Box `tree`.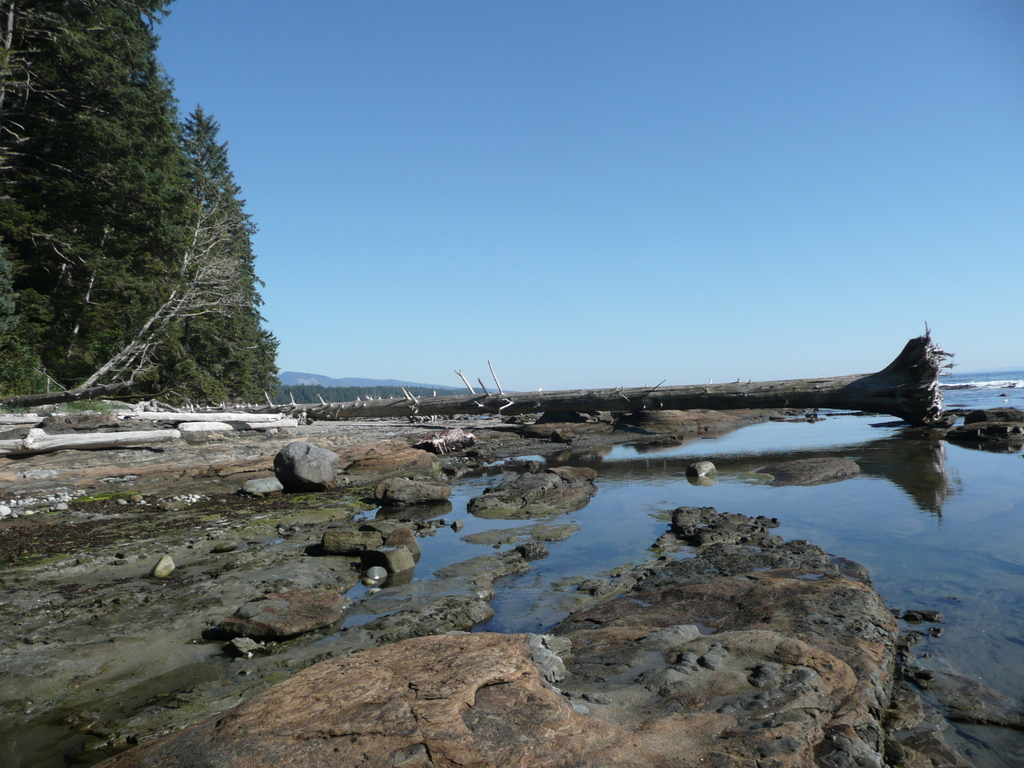
BBox(1, 0, 216, 404).
